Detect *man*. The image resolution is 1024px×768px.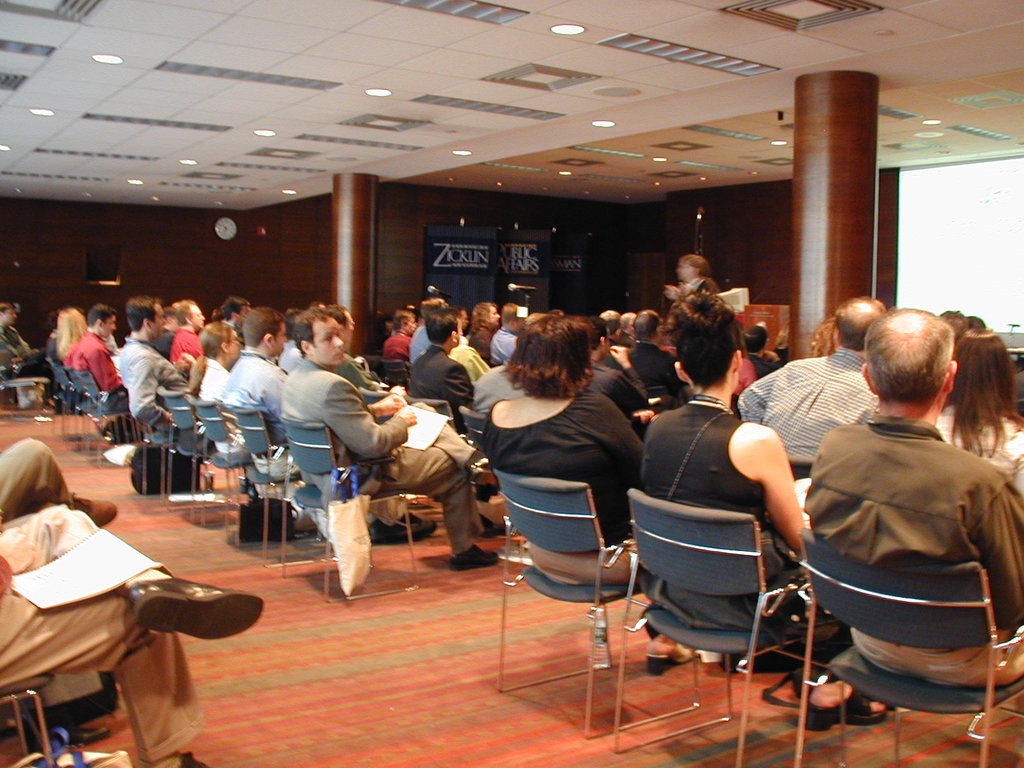
bbox=(411, 309, 473, 438).
